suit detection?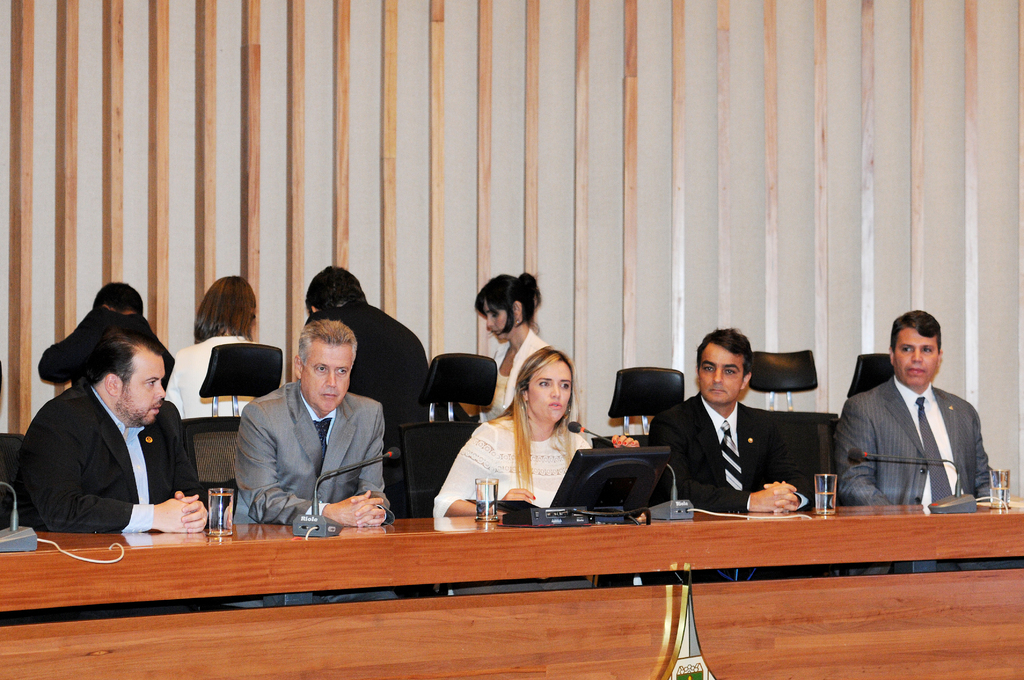
(left=19, top=389, right=203, bottom=529)
